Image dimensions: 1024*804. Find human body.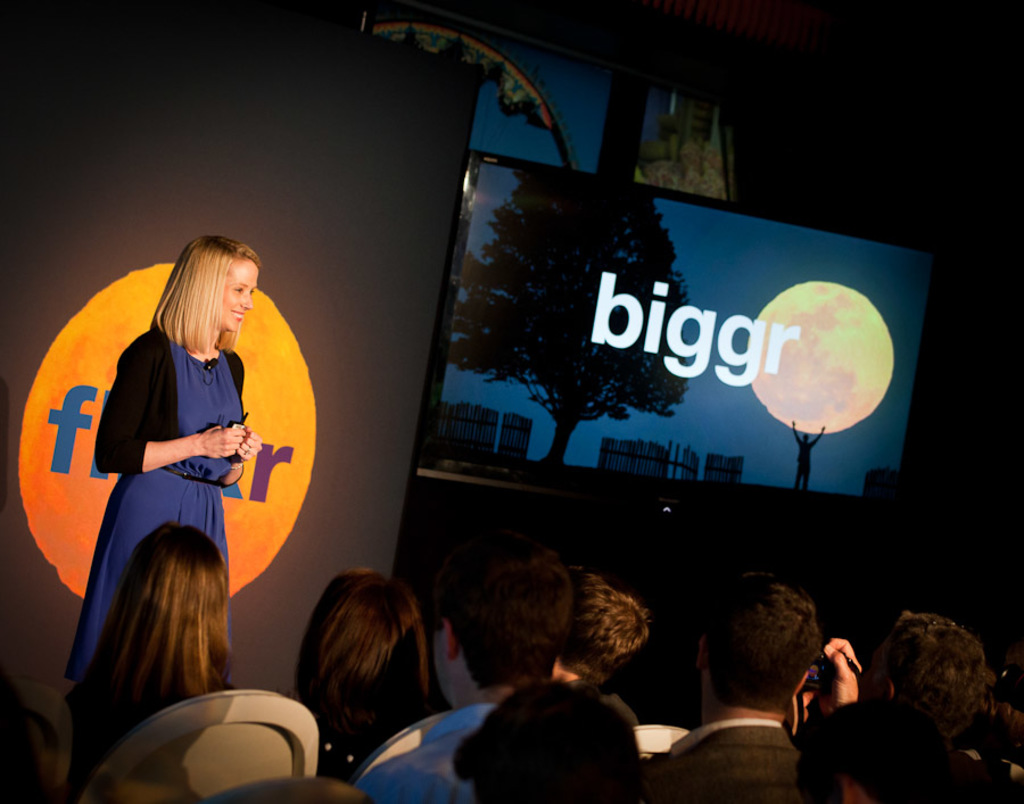
289:564:435:790.
